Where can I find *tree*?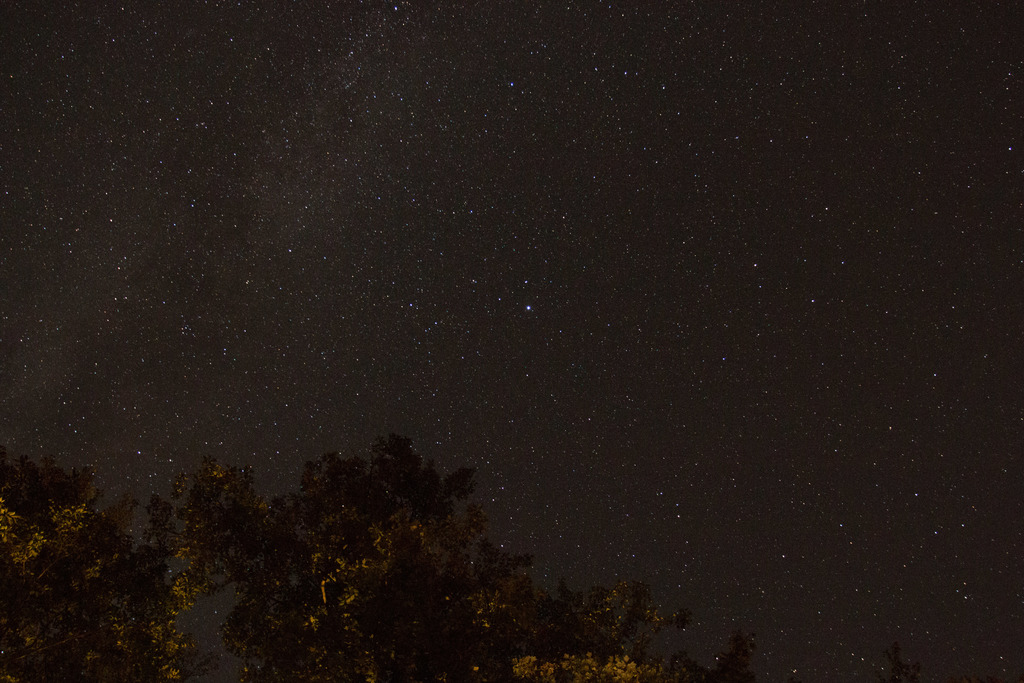
You can find it at select_region(217, 432, 703, 682).
